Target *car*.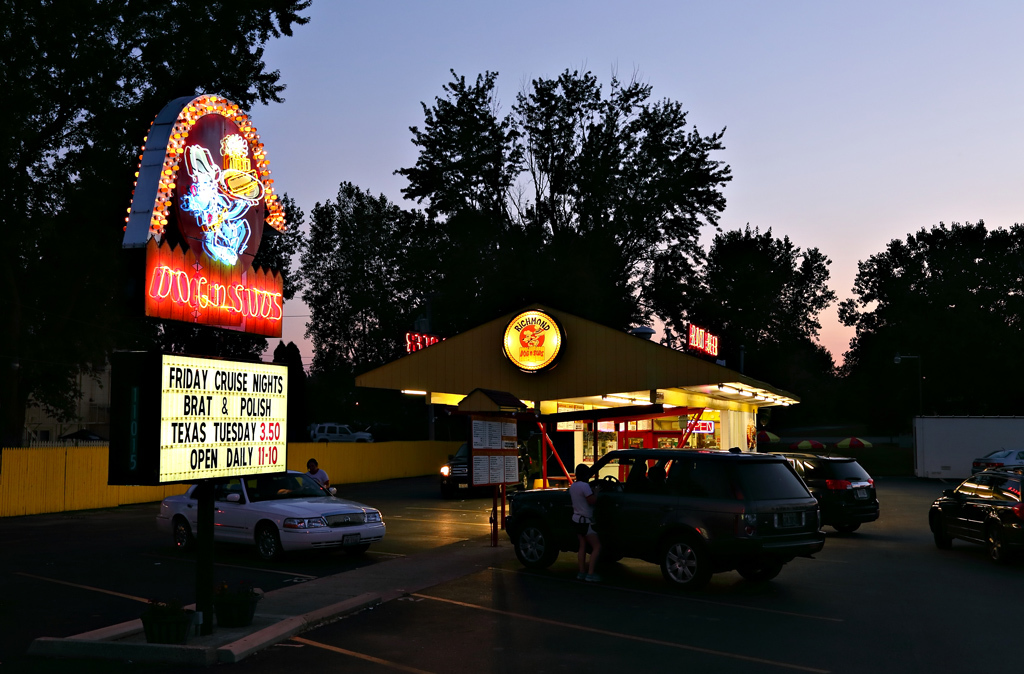
Target region: <box>157,478,383,562</box>.
